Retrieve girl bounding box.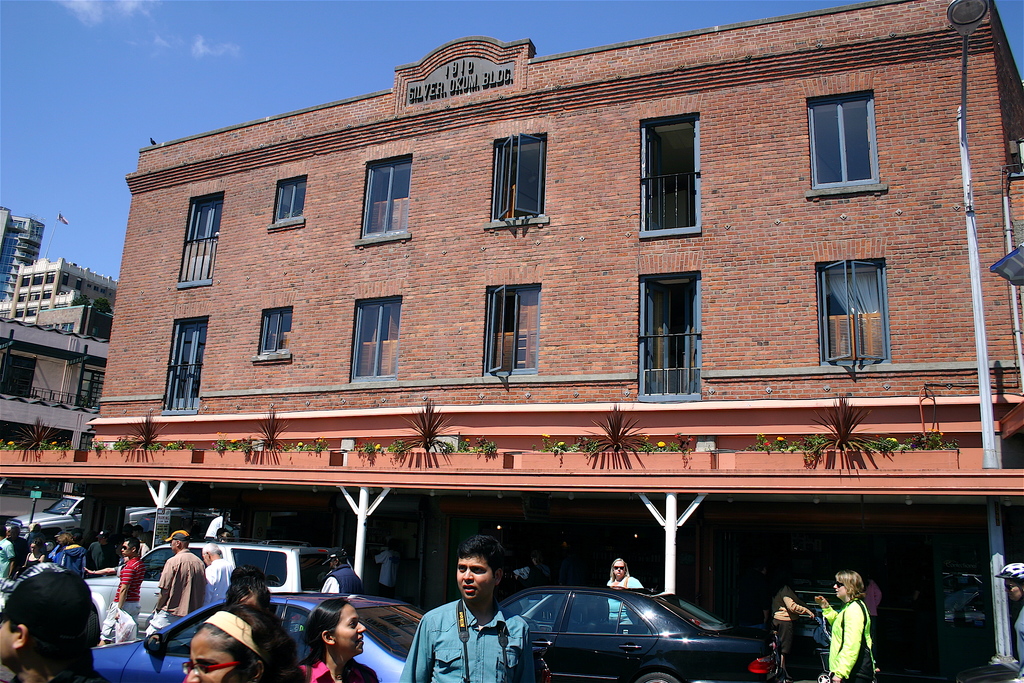
Bounding box: {"x1": 188, "y1": 602, "x2": 293, "y2": 682}.
